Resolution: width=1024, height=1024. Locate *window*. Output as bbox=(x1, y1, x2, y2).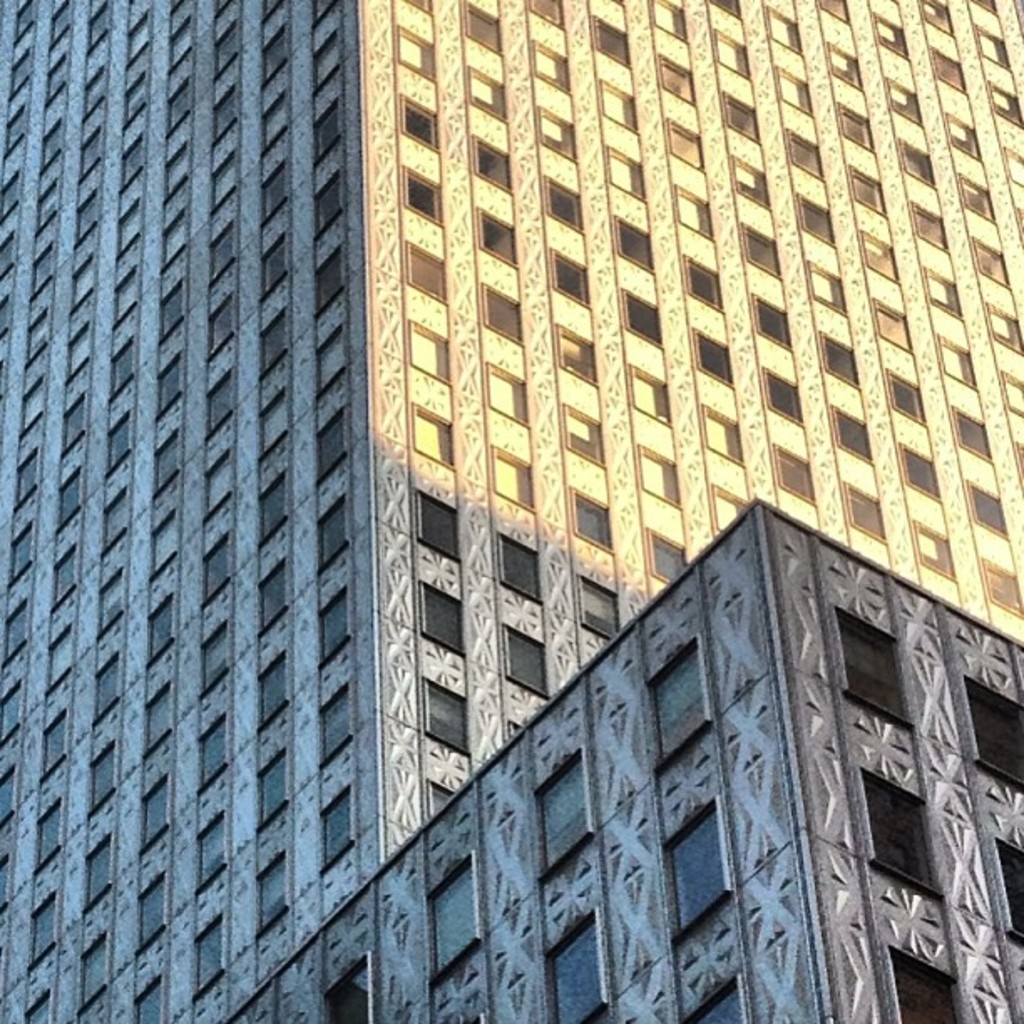
bbox=(310, 171, 348, 236).
